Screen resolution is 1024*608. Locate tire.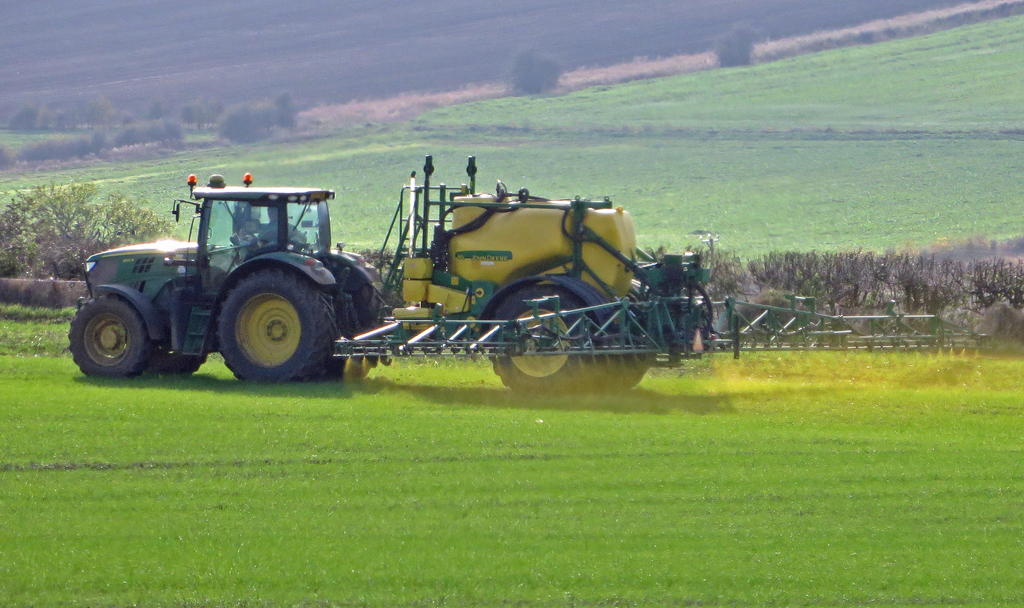
locate(68, 296, 148, 380).
